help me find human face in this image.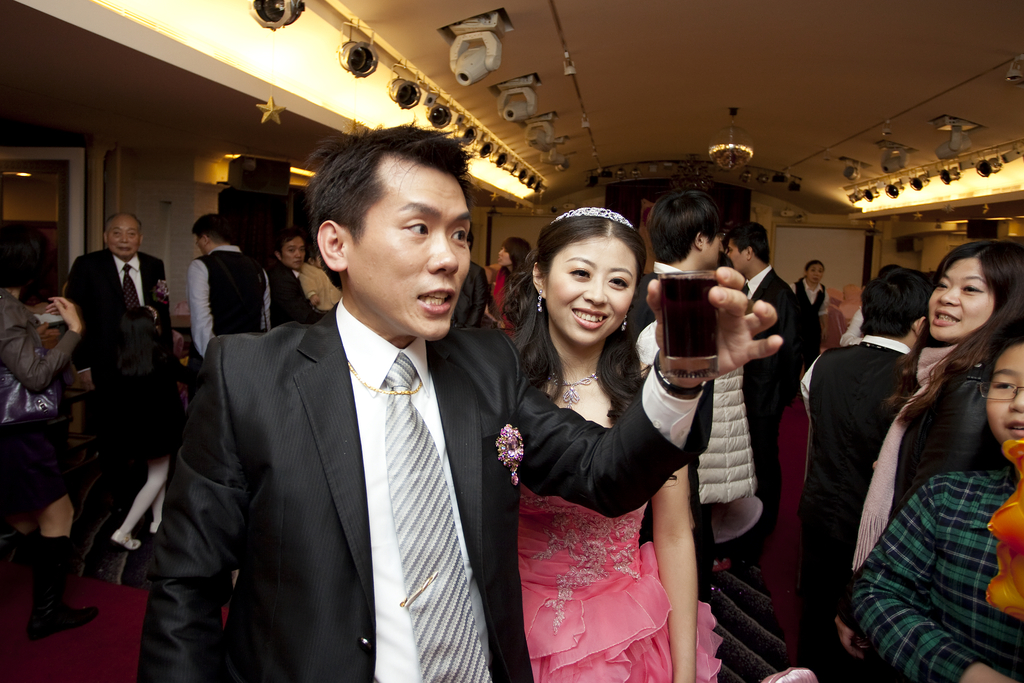
Found it: [497, 247, 511, 267].
